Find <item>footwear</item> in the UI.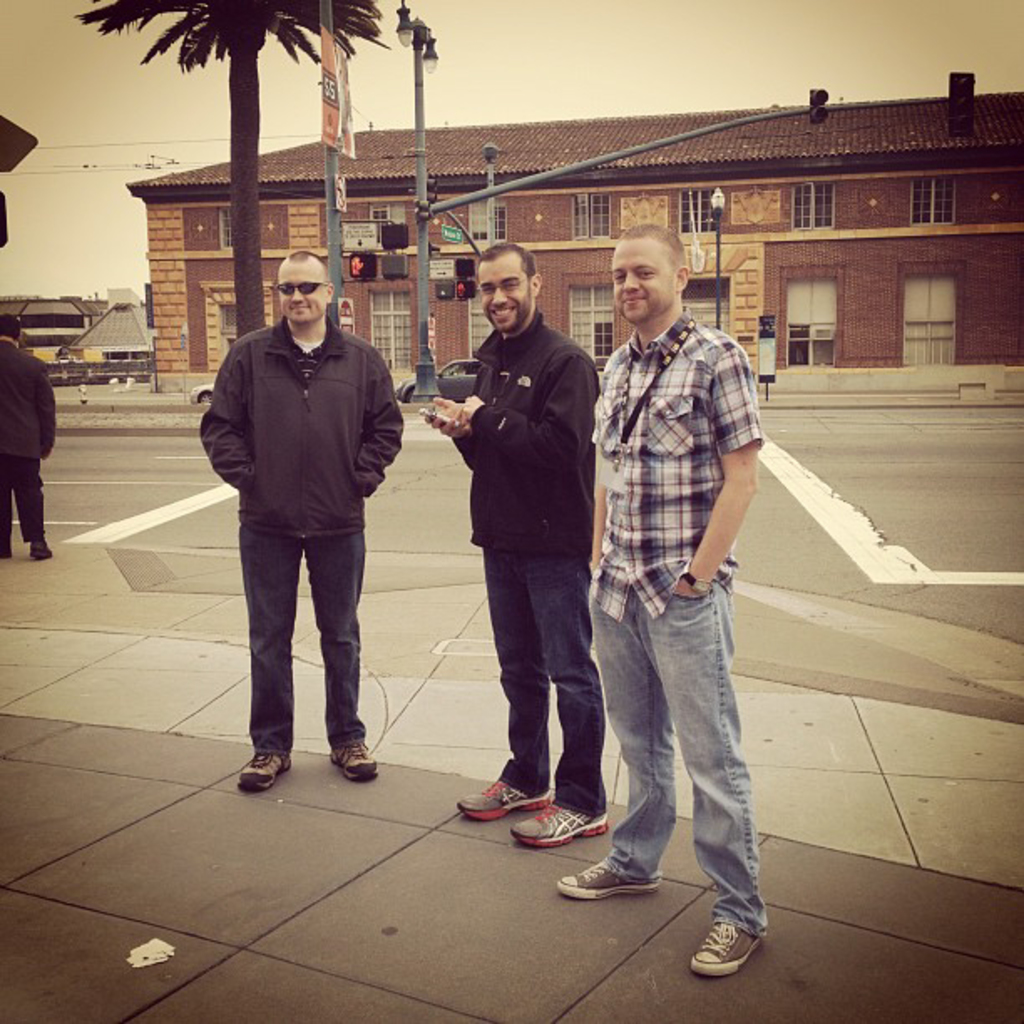
UI element at [left=331, top=730, right=381, bottom=781].
